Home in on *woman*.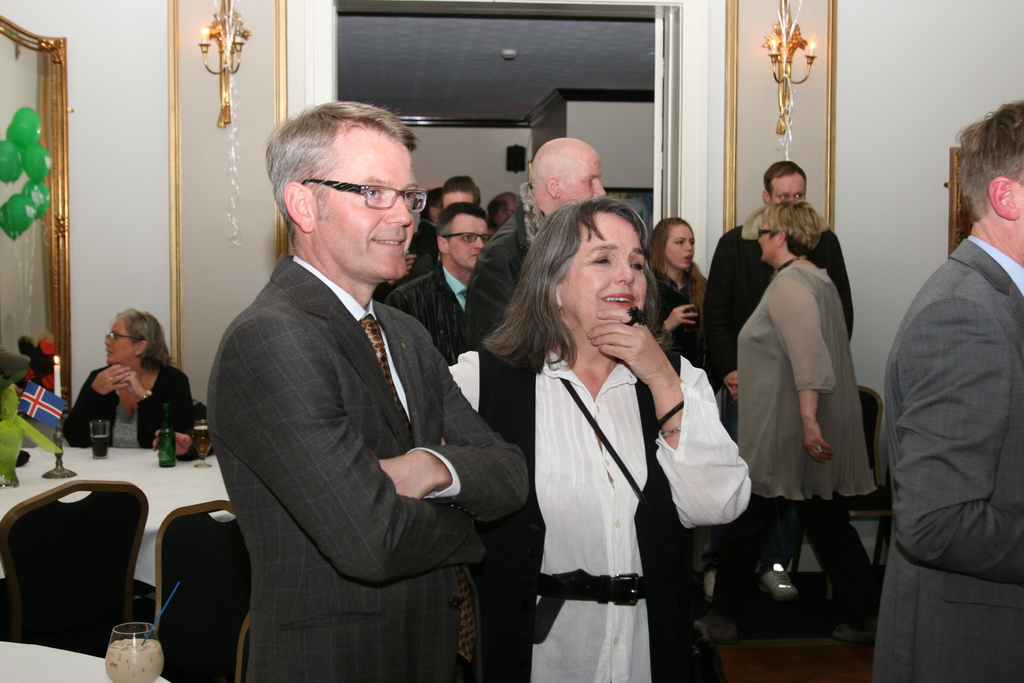
Homed in at box(644, 213, 712, 375).
